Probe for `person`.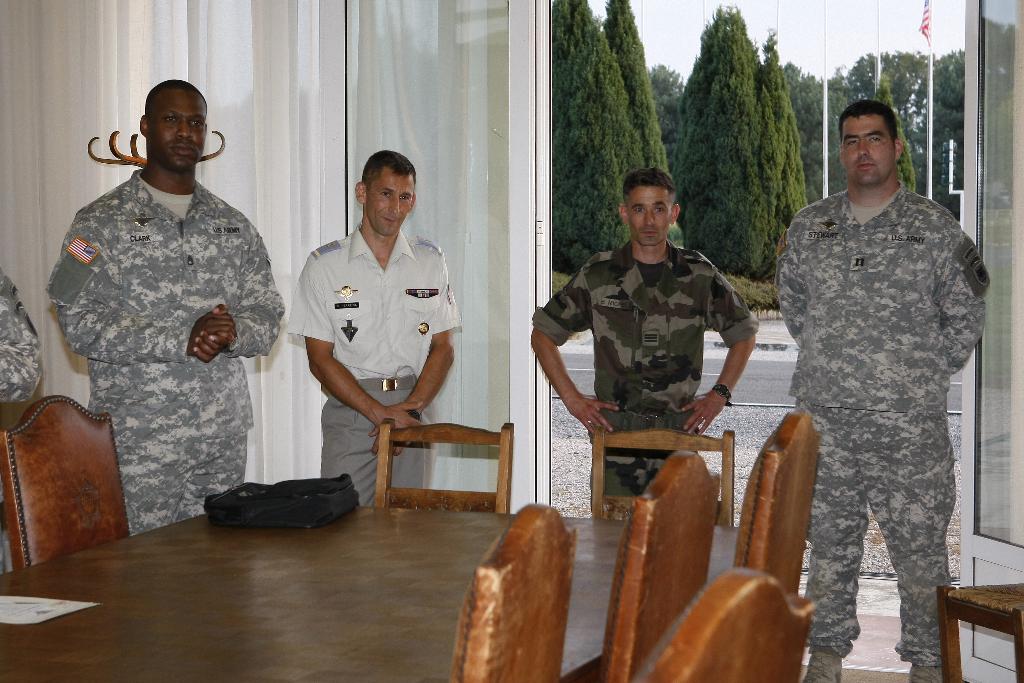
Probe result: left=770, top=85, right=986, bottom=682.
